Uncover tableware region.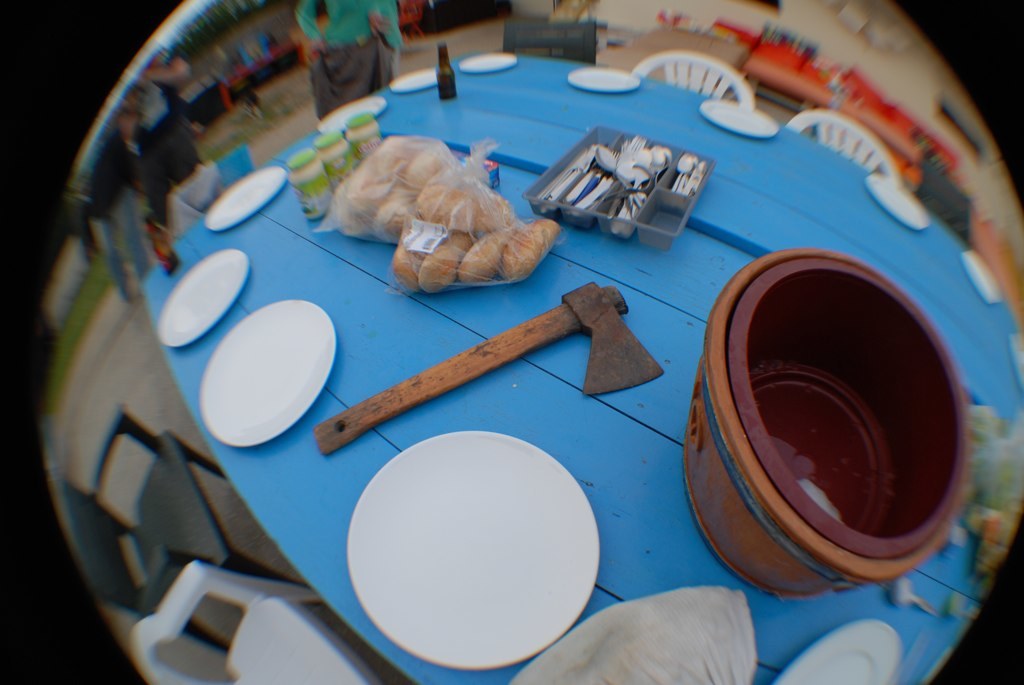
Uncovered: box=[1009, 333, 1023, 382].
